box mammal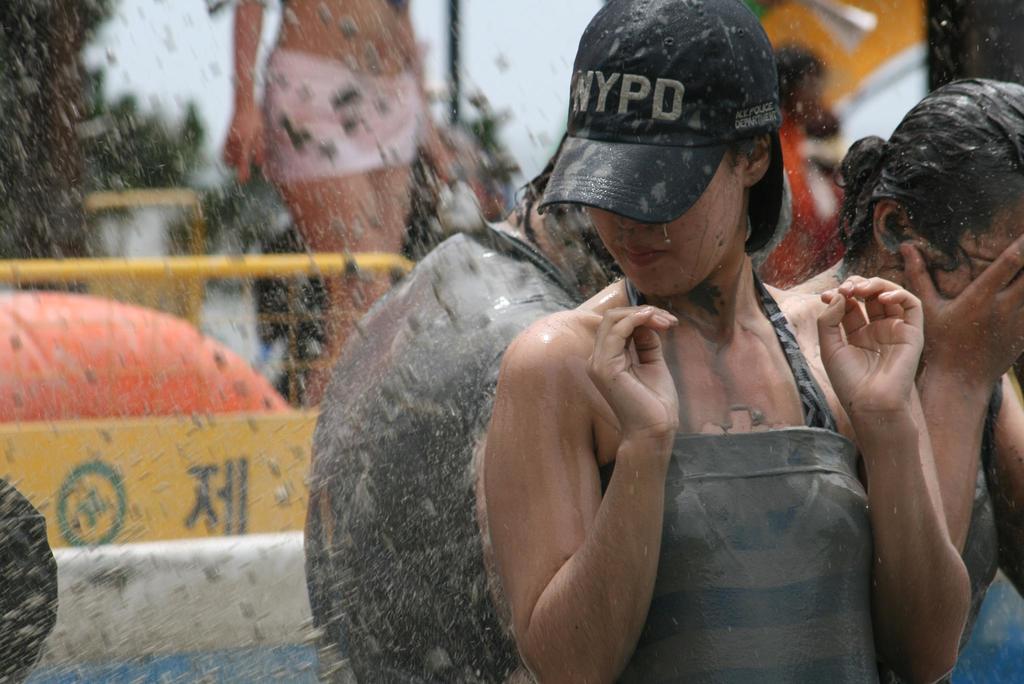
794/69/1023/676
